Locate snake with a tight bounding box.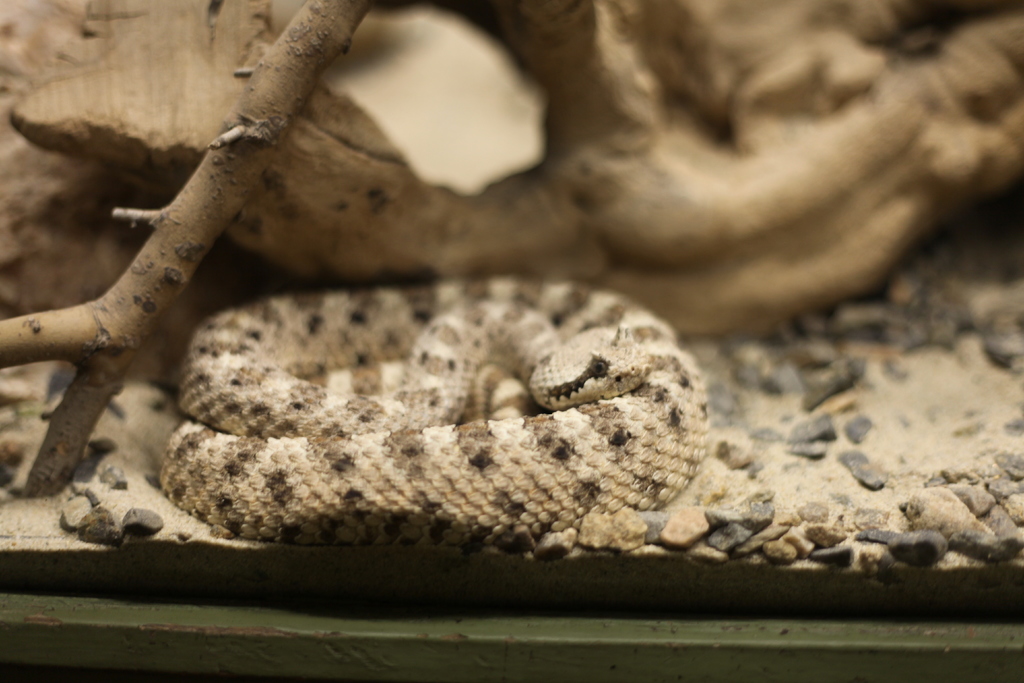
x1=158, y1=276, x2=712, y2=550.
